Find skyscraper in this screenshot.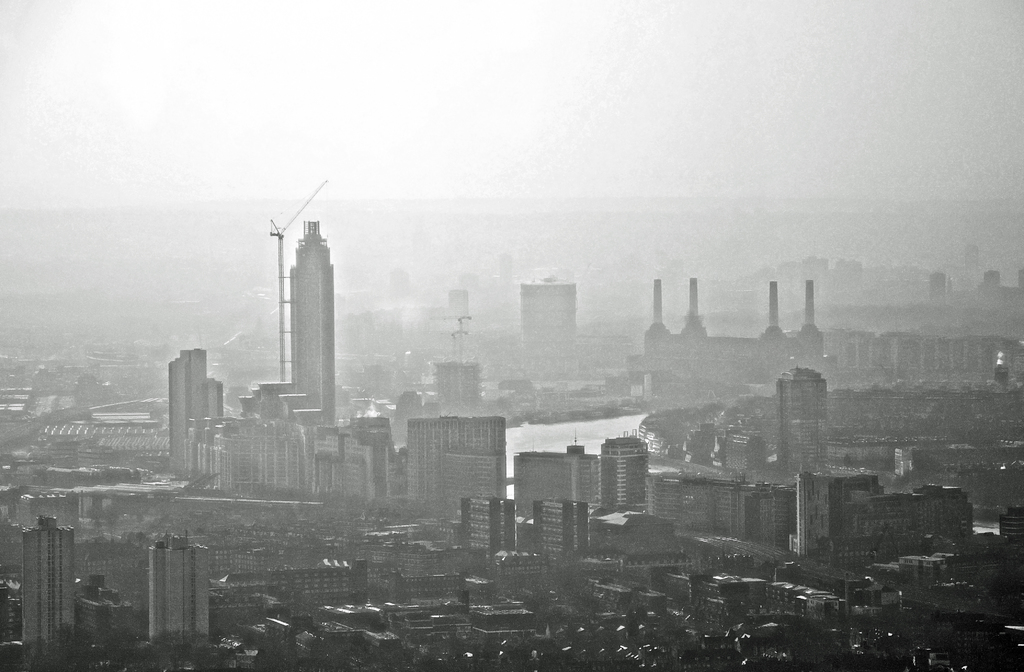
The bounding box for skyscraper is <region>599, 433, 650, 507</region>.
